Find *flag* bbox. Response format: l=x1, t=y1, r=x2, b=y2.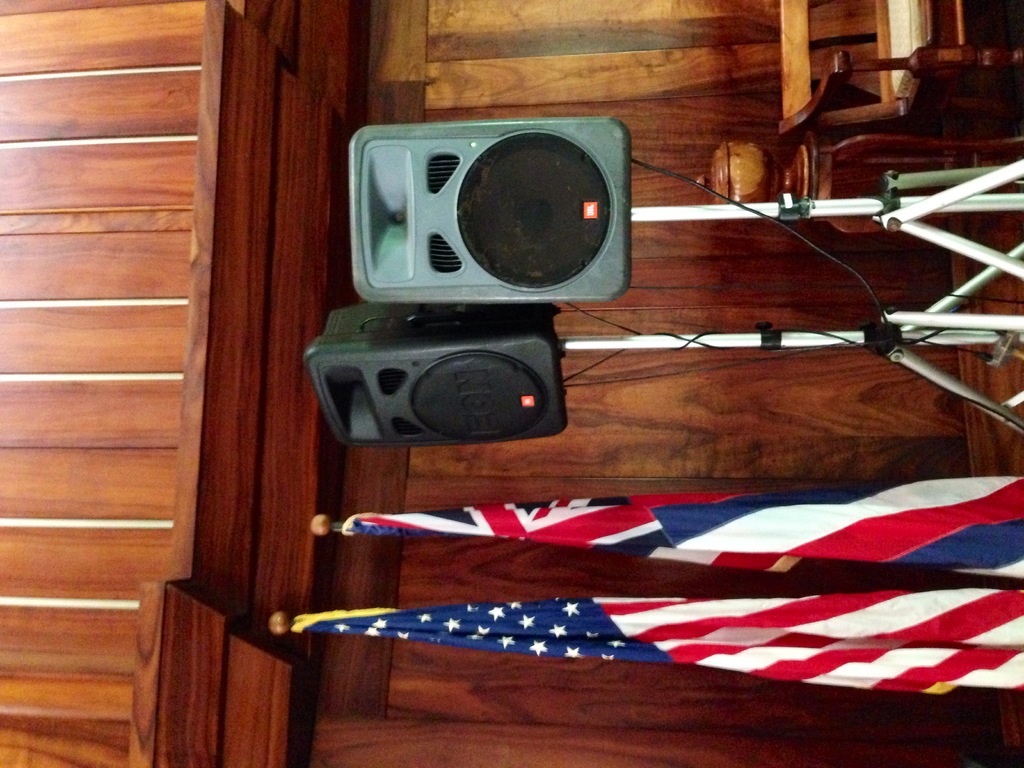
l=348, t=474, r=1023, b=583.
